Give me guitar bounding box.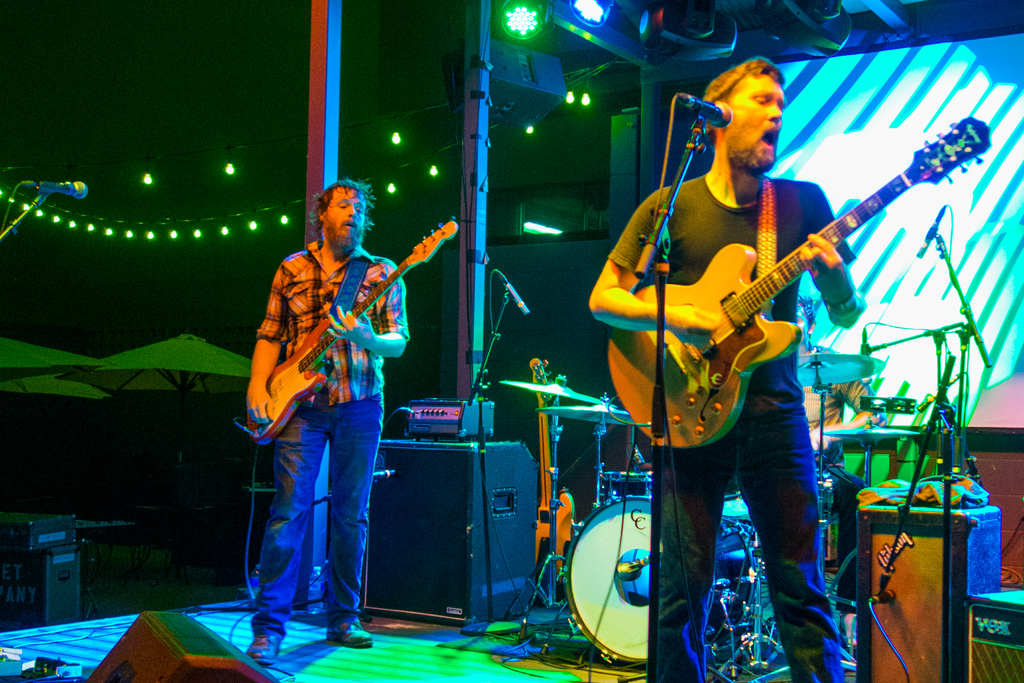
(604, 111, 989, 447).
